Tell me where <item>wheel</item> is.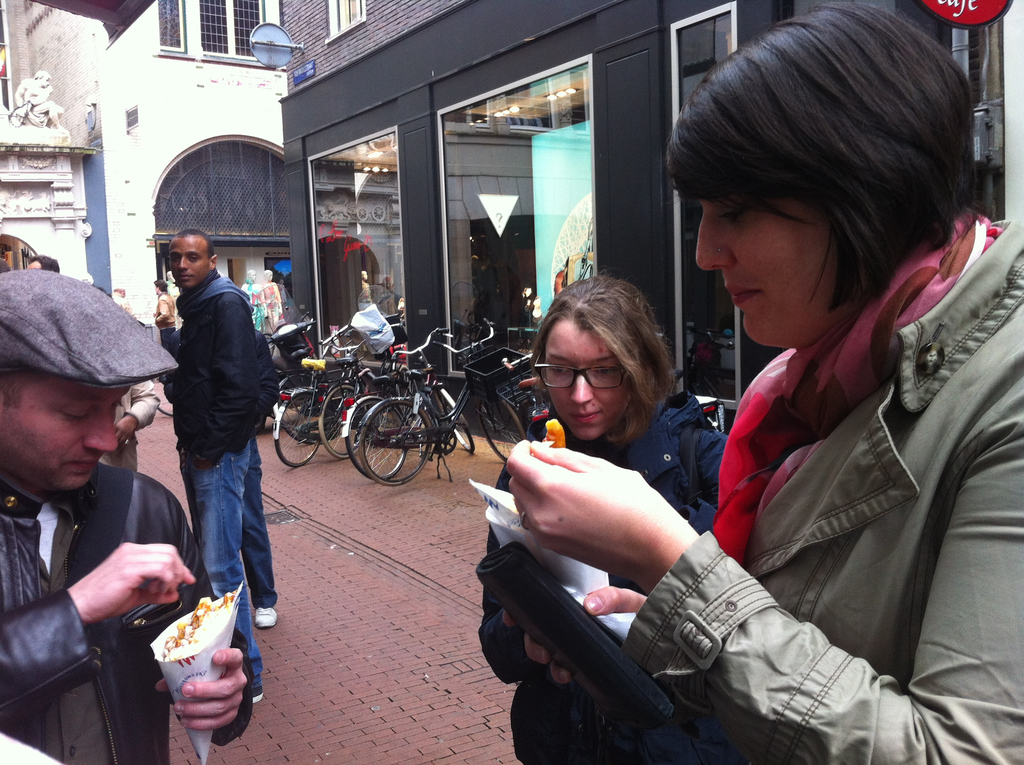
<item>wheel</item> is at Rect(311, 380, 375, 460).
